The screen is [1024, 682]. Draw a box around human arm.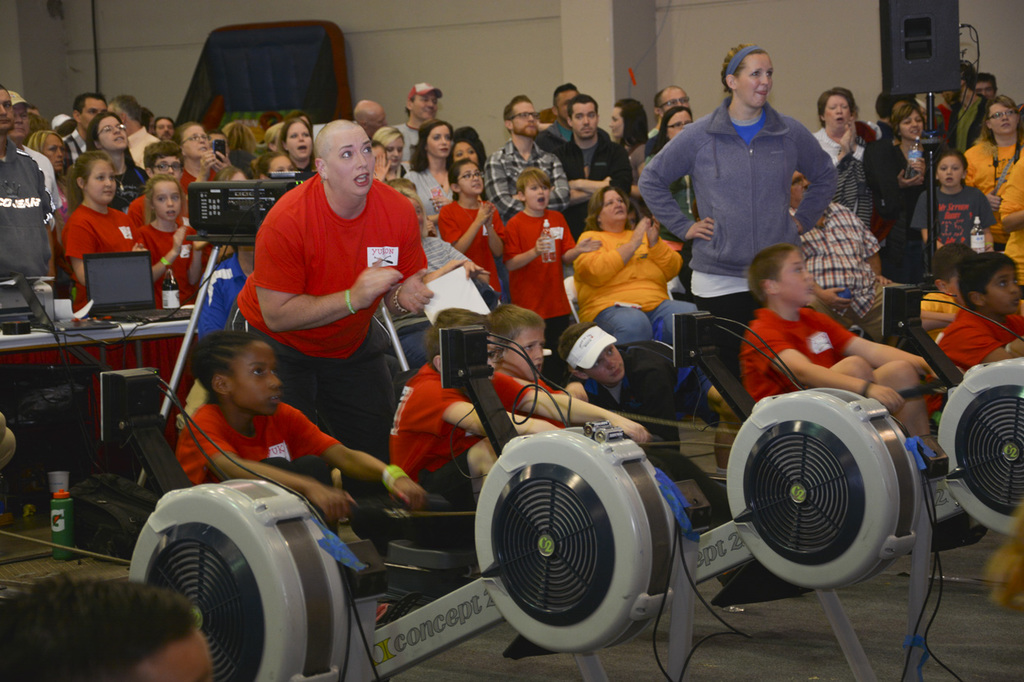
pyautogui.locateOnScreen(783, 116, 843, 241).
